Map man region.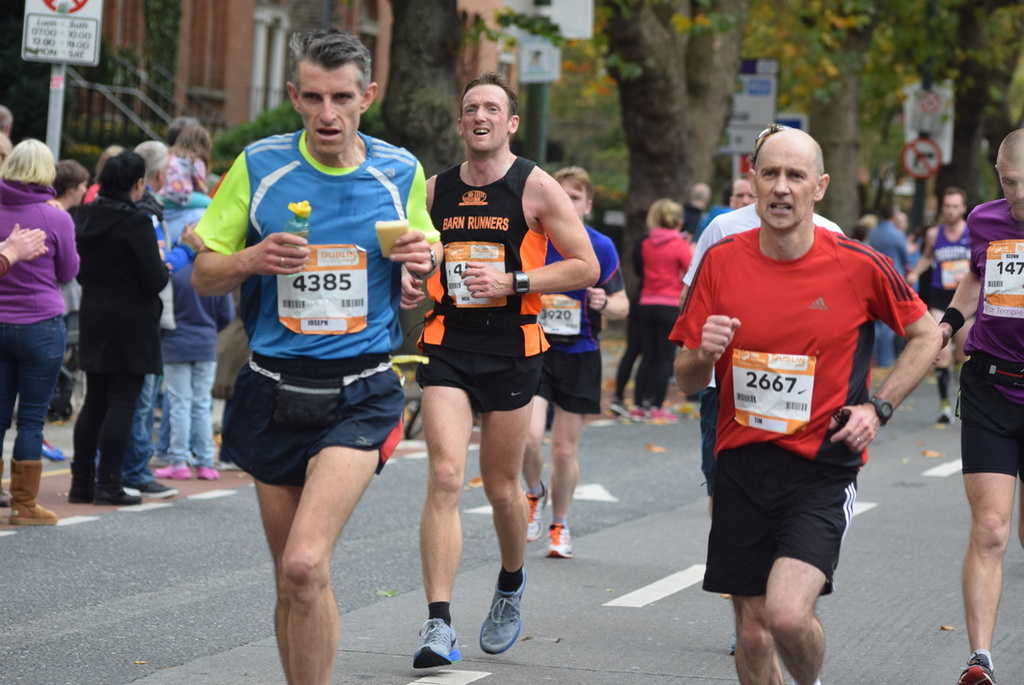
Mapped to [0, 102, 15, 169].
